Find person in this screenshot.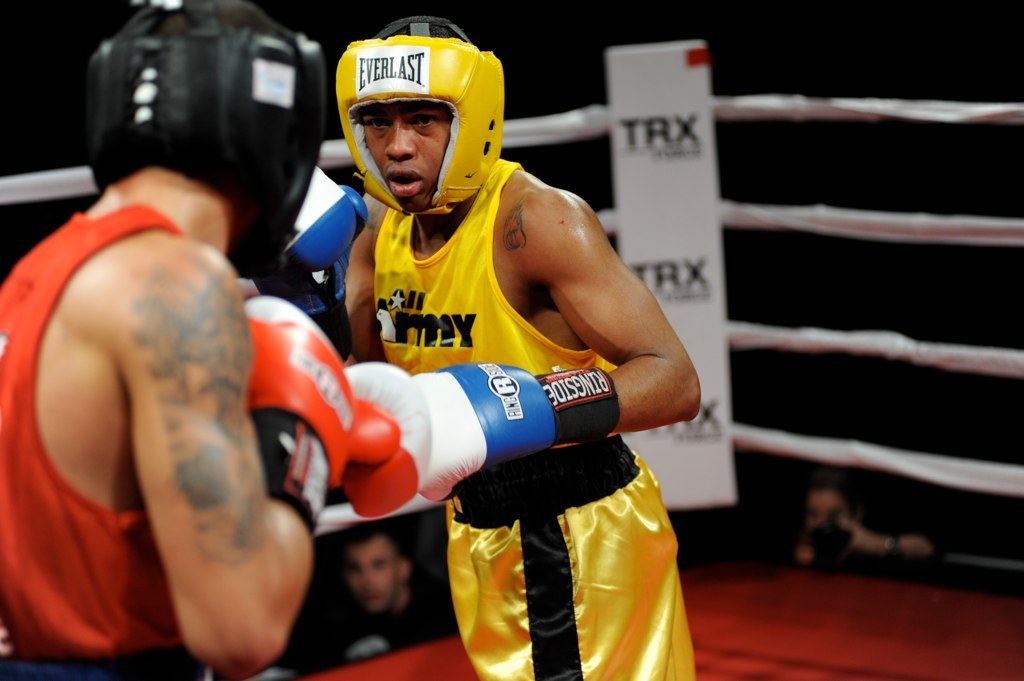
The bounding box for person is x1=251 y1=12 x2=701 y2=680.
